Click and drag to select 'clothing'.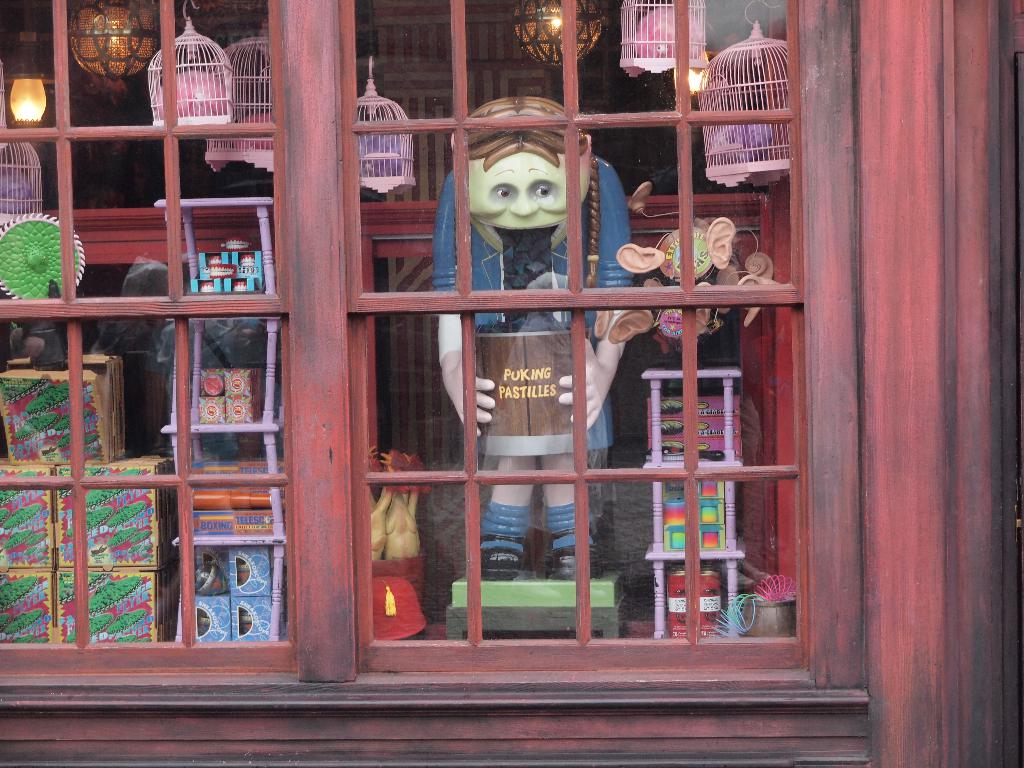
Selection: x1=429 y1=156 x2=636 y2=452.
